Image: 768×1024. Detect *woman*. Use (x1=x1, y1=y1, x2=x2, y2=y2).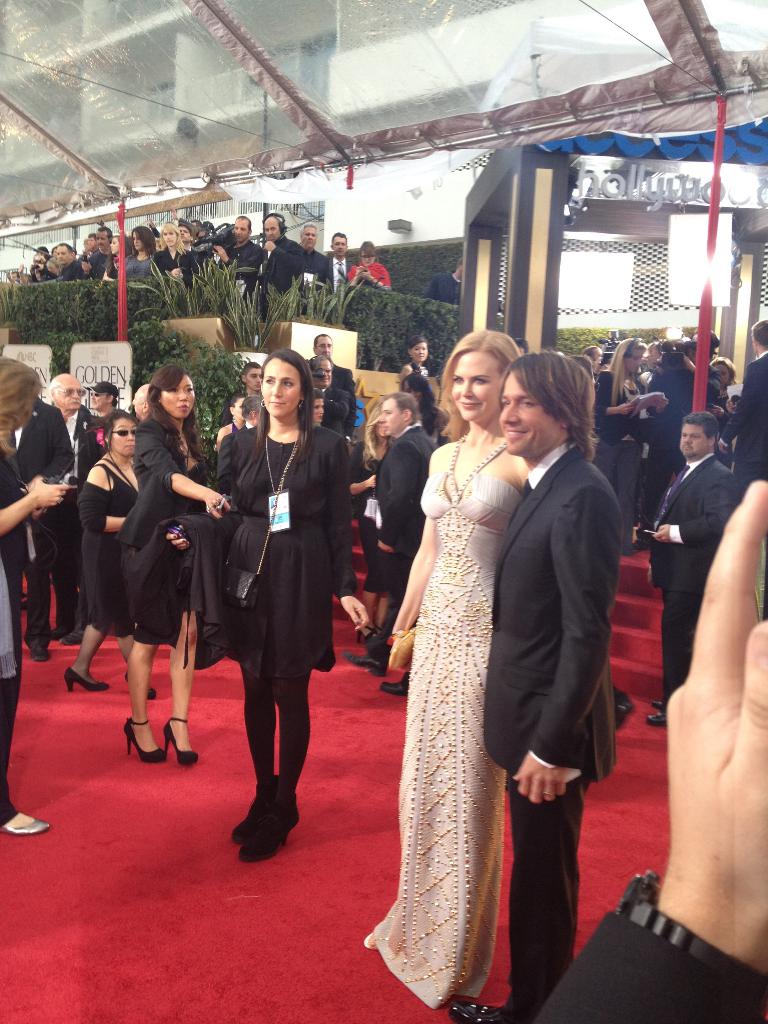
(x1=100, y1=230, x2=123, y2=283).
